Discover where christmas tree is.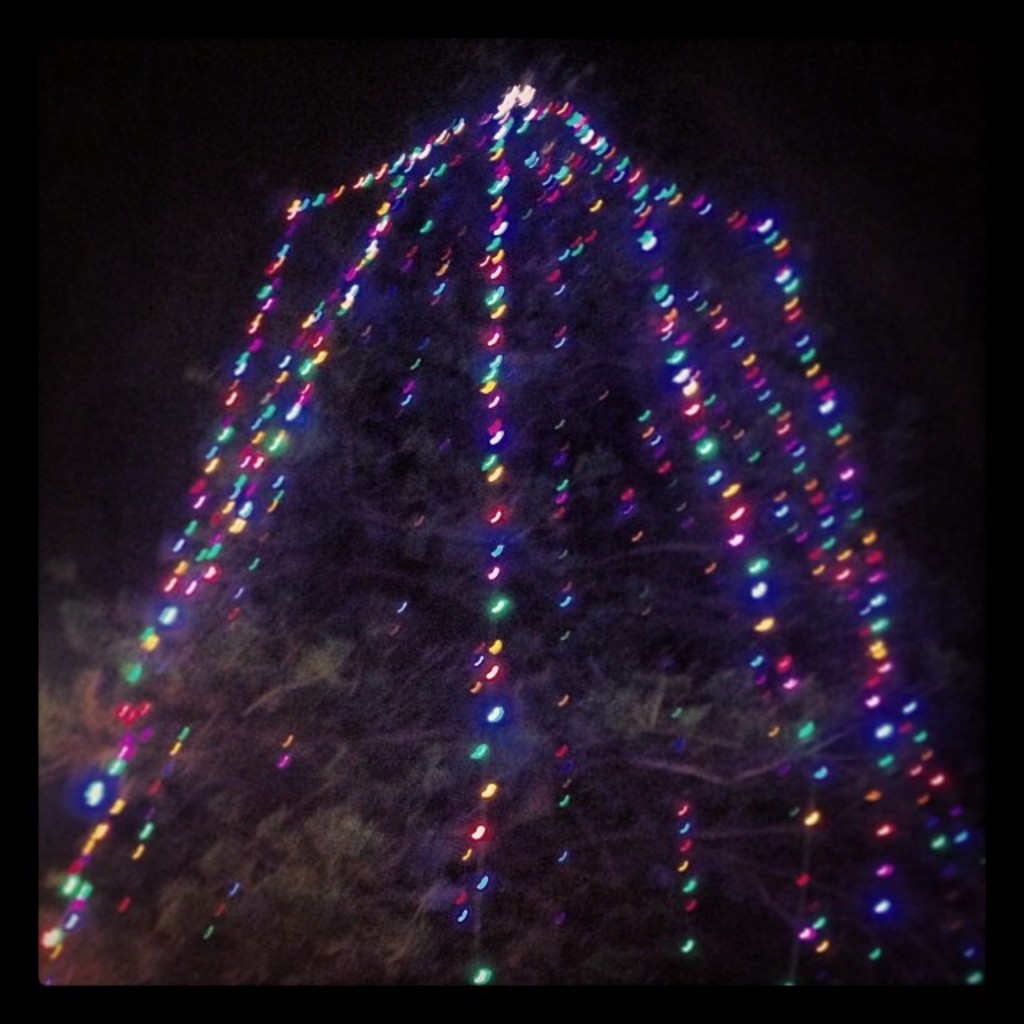
Discovered at <box>43,82,997,970</box>.
